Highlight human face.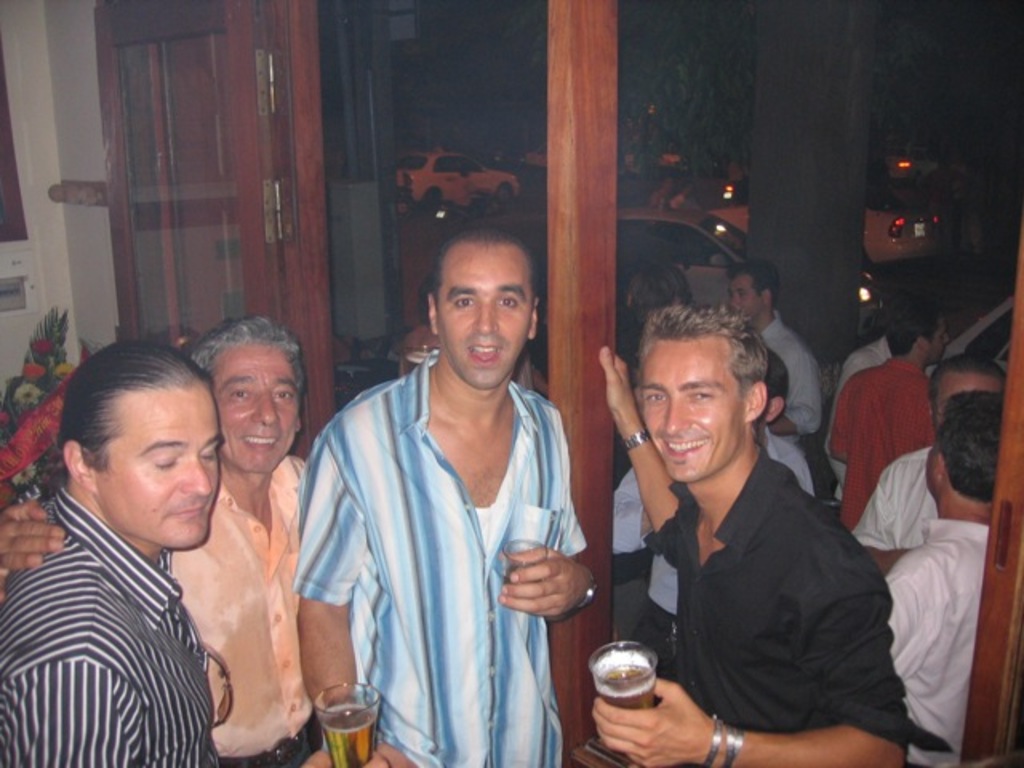
Highlighted region: left=99, top=389, right=221, bottom=547.
